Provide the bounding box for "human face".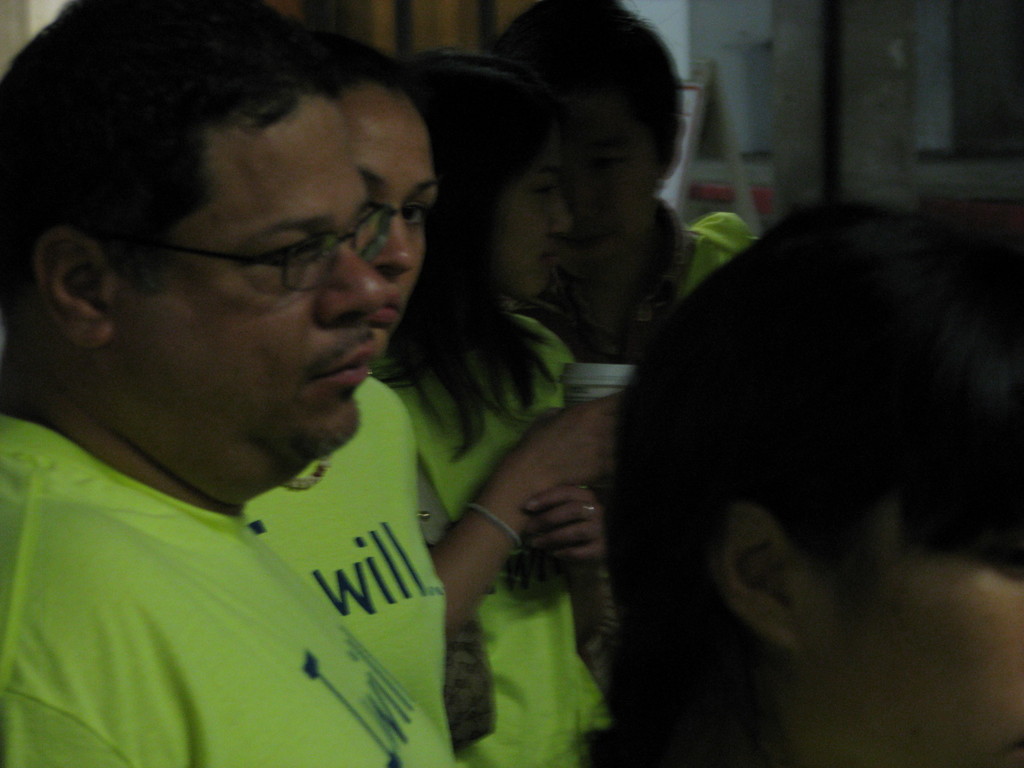
348,88,440,349.
